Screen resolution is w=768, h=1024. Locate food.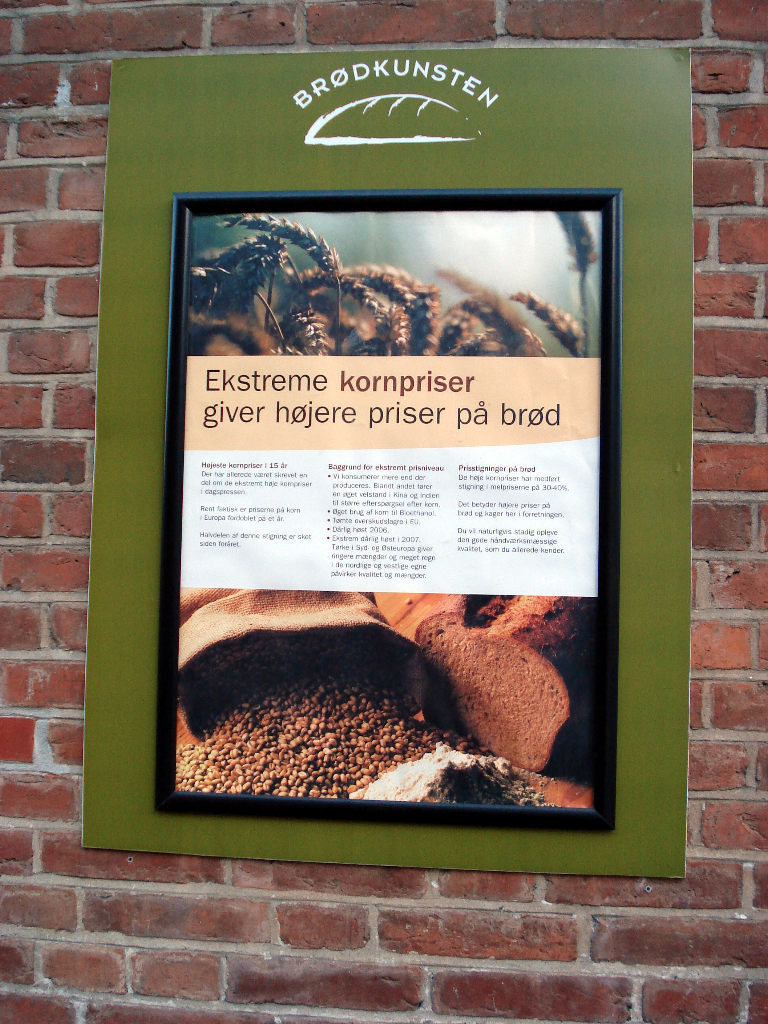
170/630/436/800.
